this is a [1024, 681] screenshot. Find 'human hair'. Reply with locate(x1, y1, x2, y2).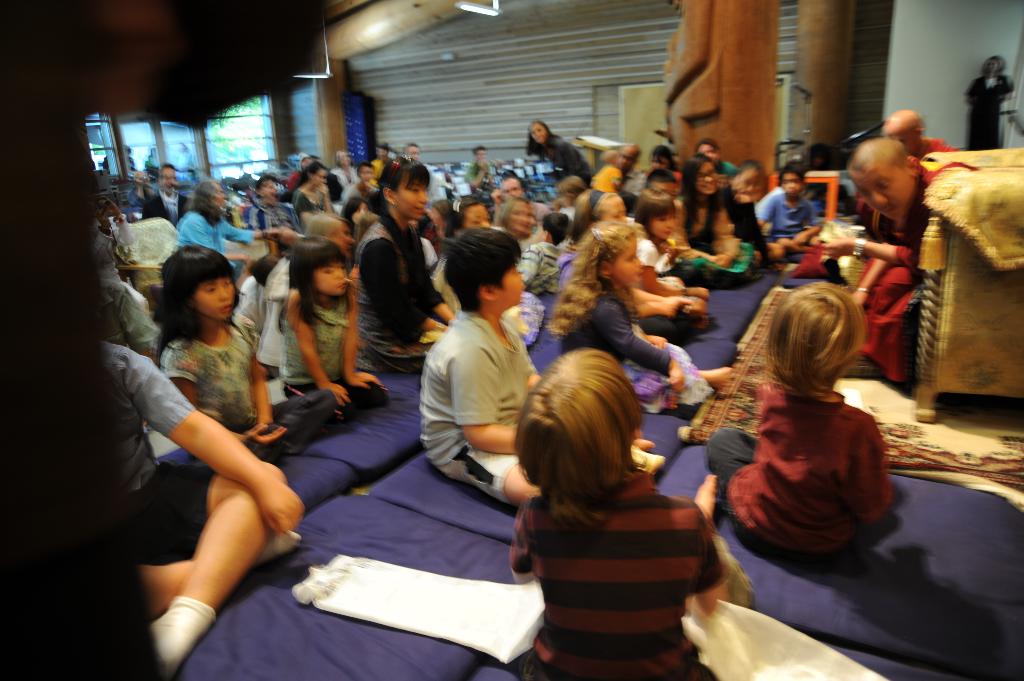
locate(651, 145, 669, 163).
